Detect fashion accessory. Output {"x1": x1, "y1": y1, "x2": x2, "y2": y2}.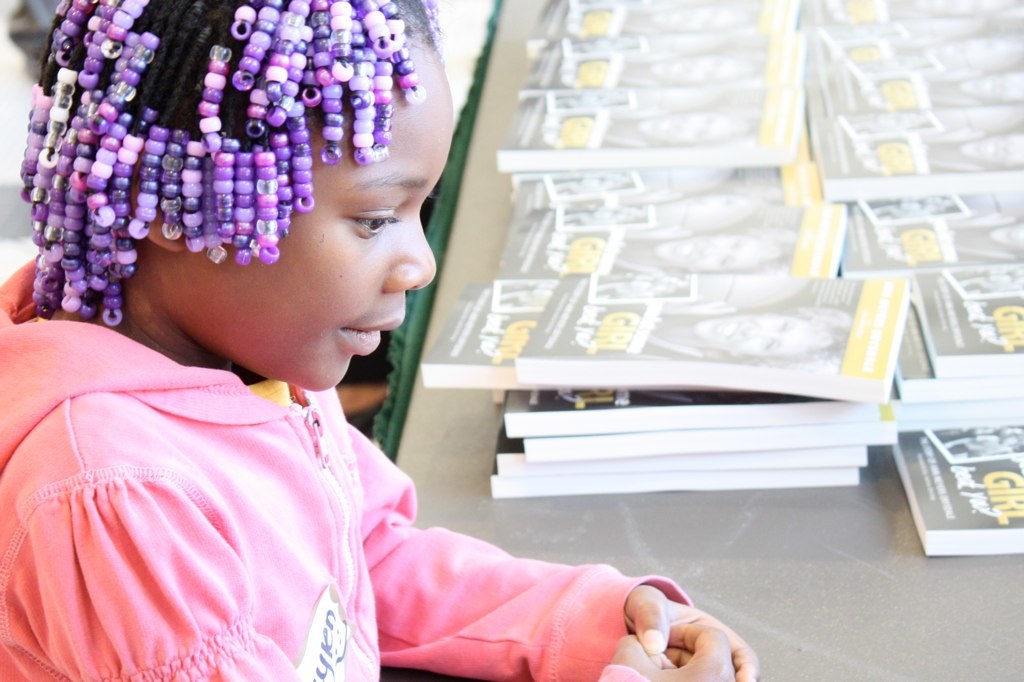
{"x1": 10, "y1": 0, "x2": 435, "y2": 314}.
